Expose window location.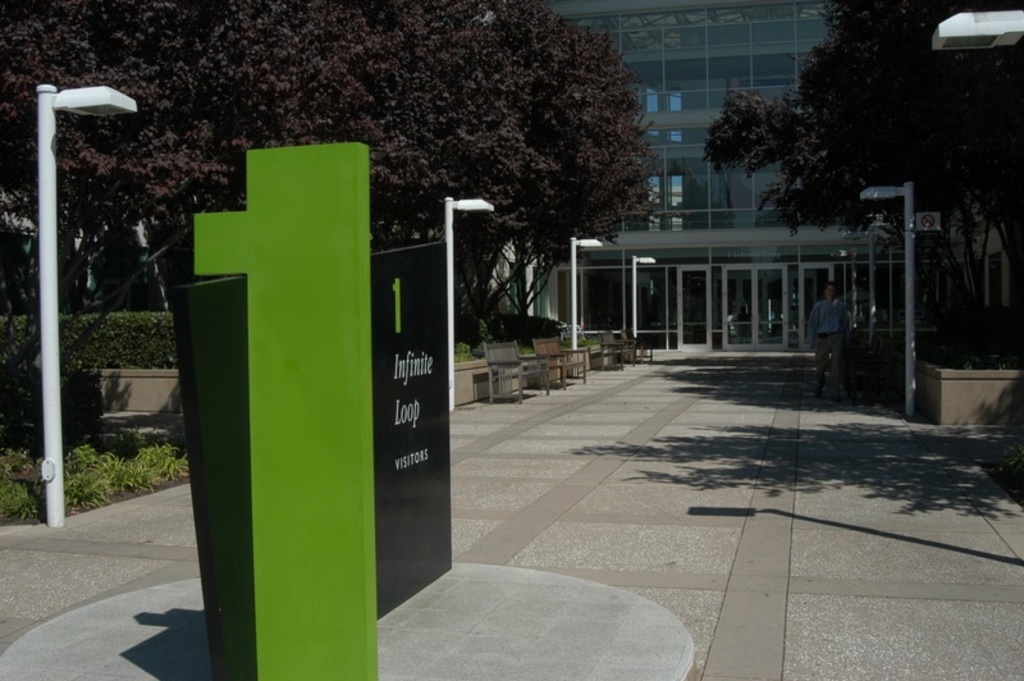
Exposed at (663,143,709,210).
